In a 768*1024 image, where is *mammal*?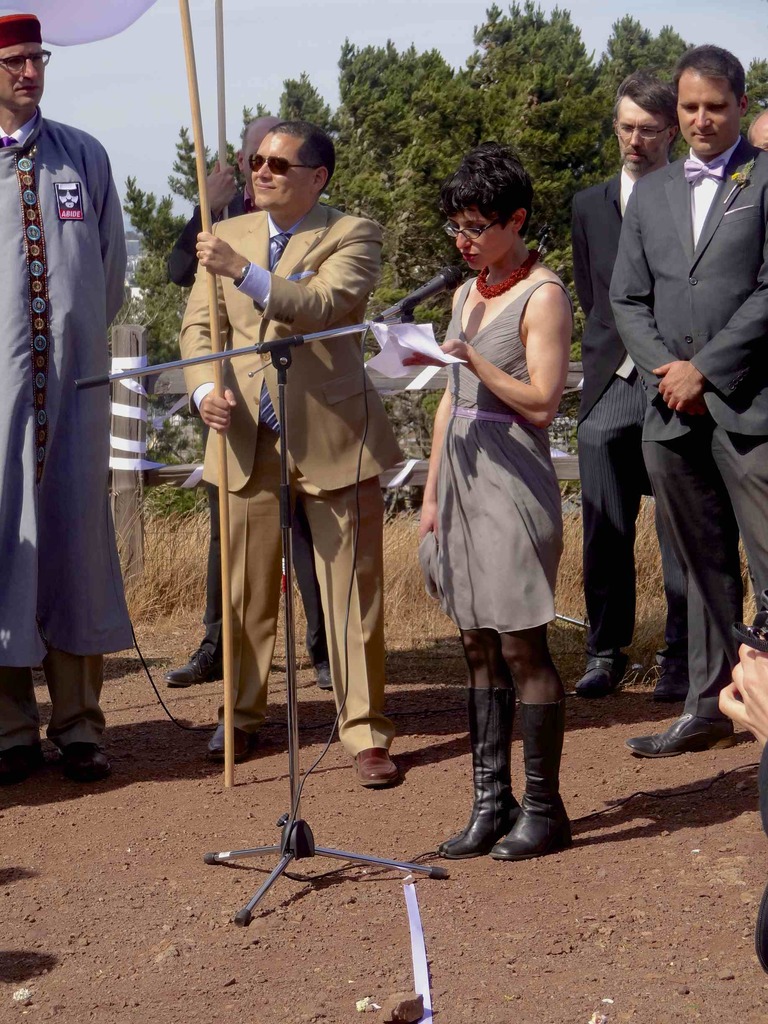
(607,43,767,757).
